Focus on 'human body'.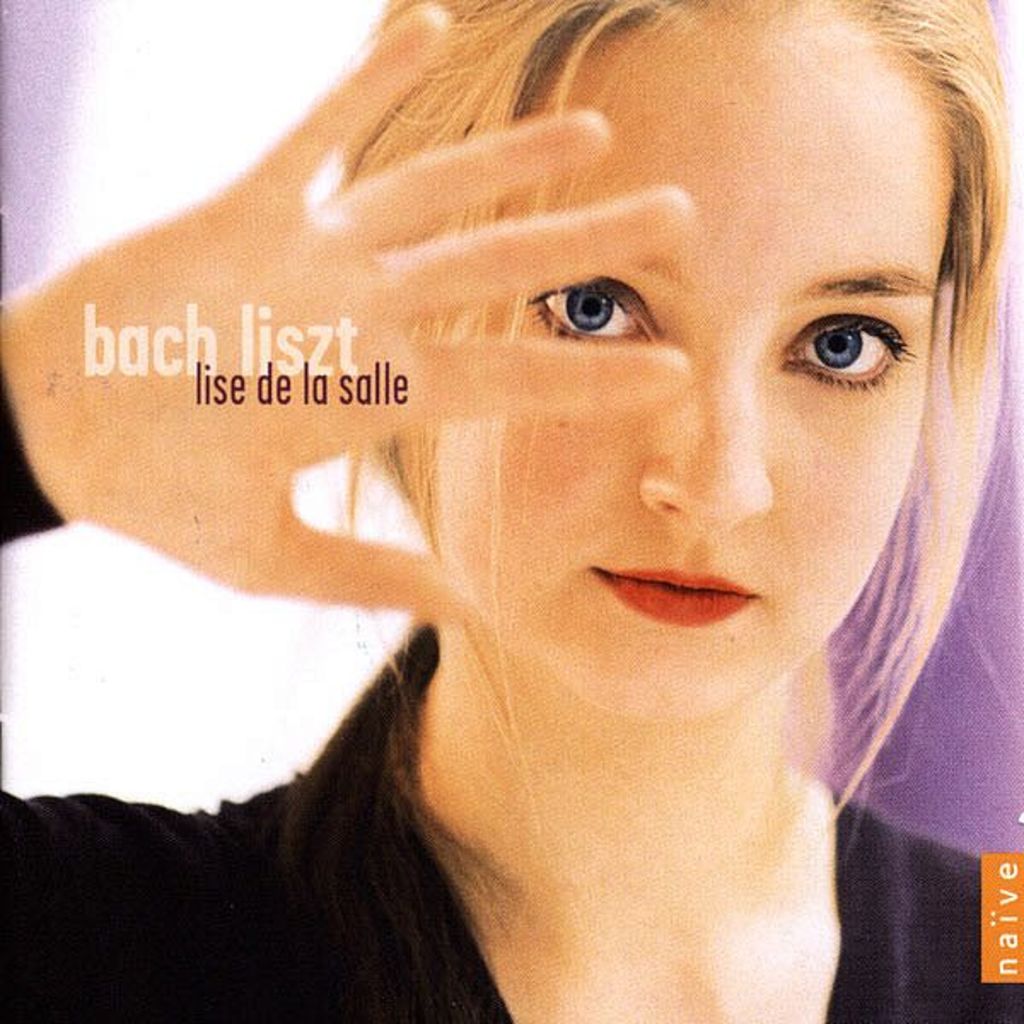
Focused at <bbox>0, 0, 1022, 1022</bbox>.
